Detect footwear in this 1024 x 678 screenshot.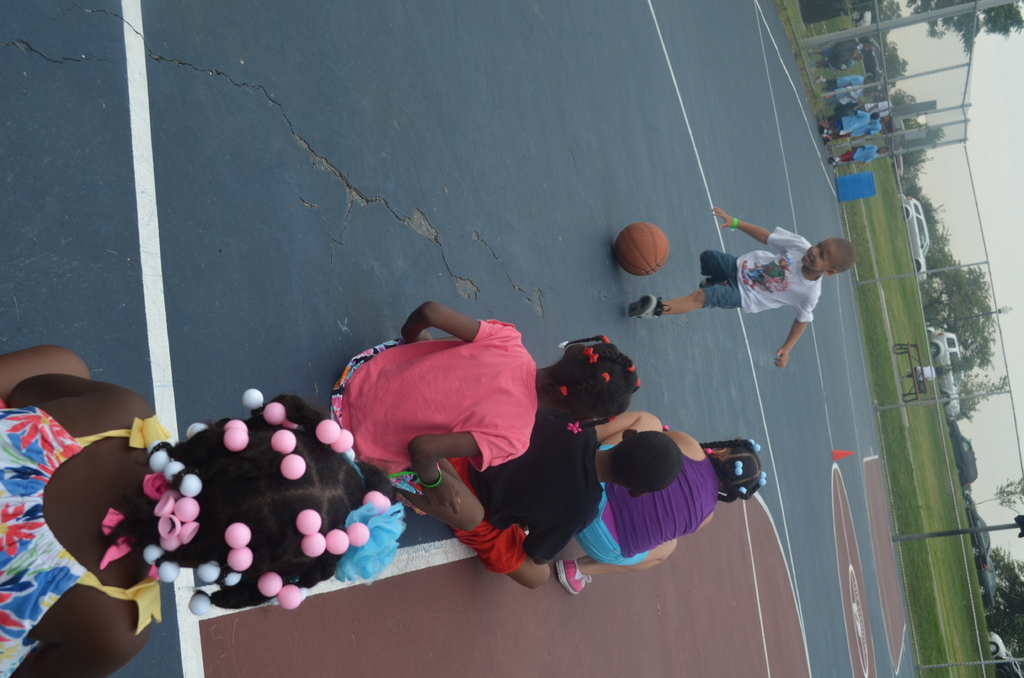
Detection: crop(551, 556, 593, 592).
